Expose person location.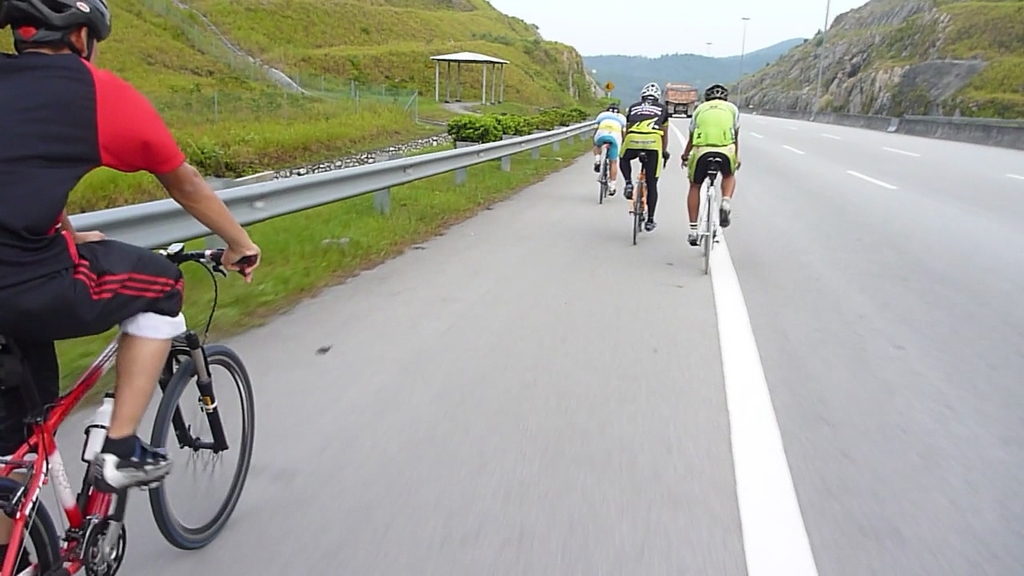
Exposed at 614 85 651 233.
